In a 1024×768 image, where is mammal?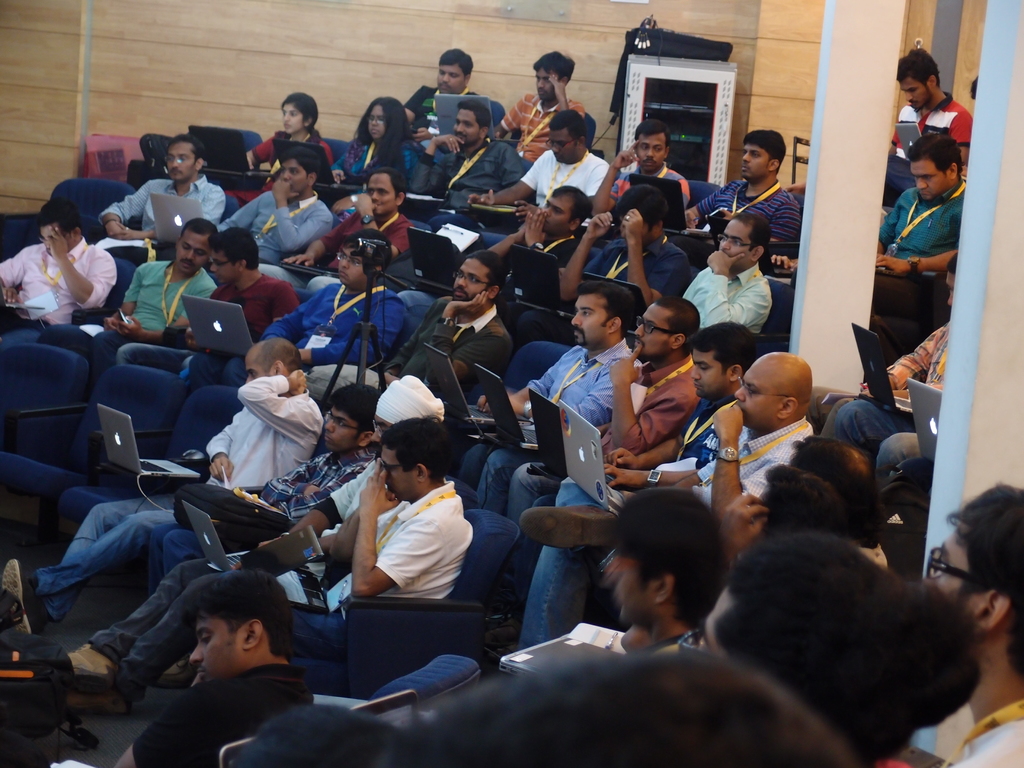
x1=0, y1=199, x2=119, y2=326.
